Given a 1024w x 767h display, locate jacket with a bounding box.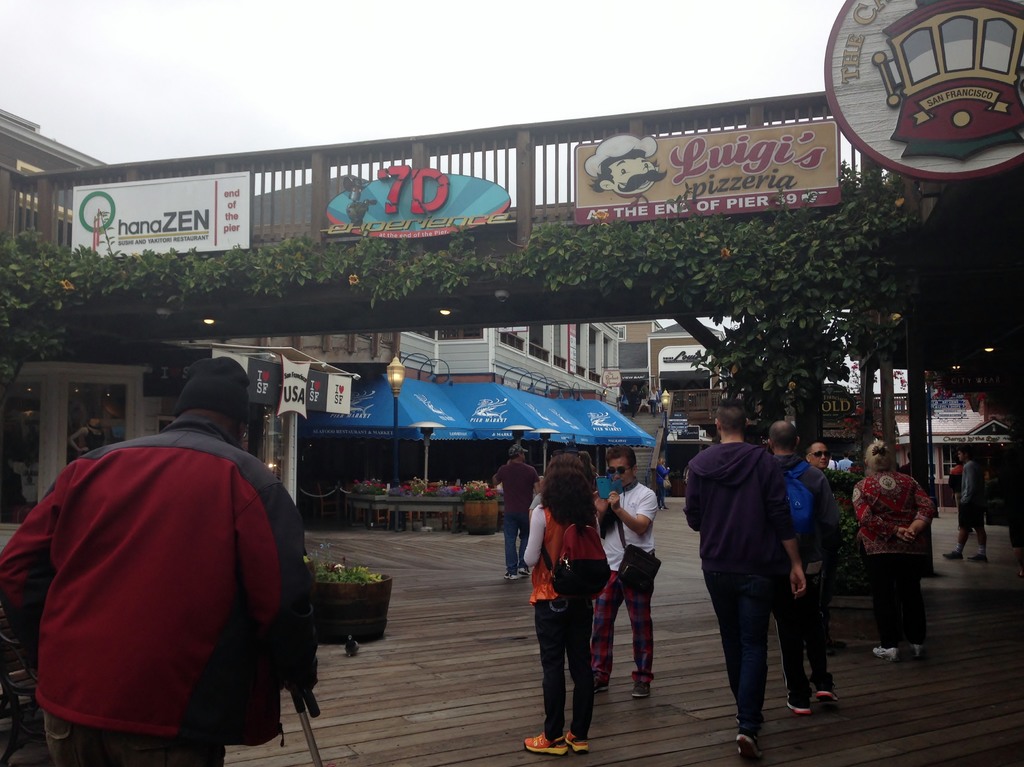
Located: x1=10, y1=394, x2=303, y2=754.
